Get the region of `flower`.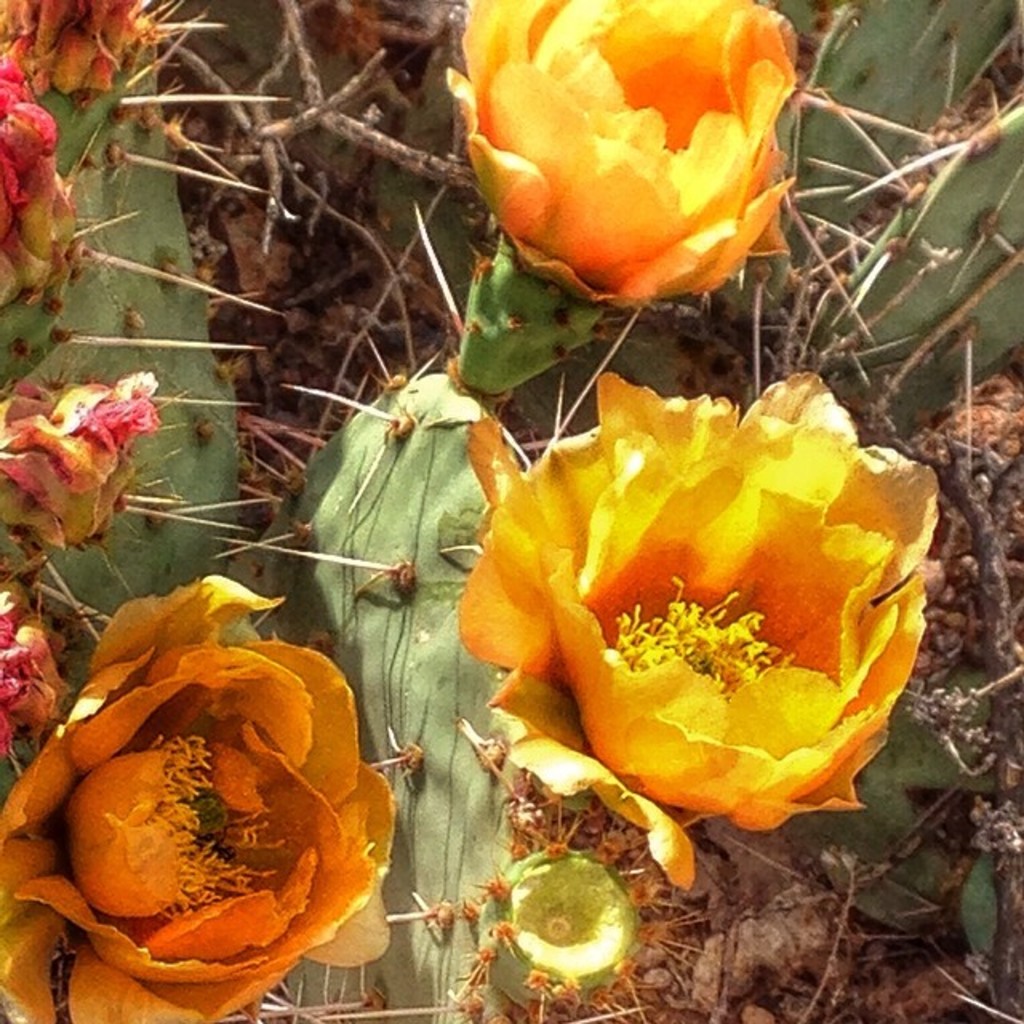
left=0, top=0, right=174, bottom=93.
